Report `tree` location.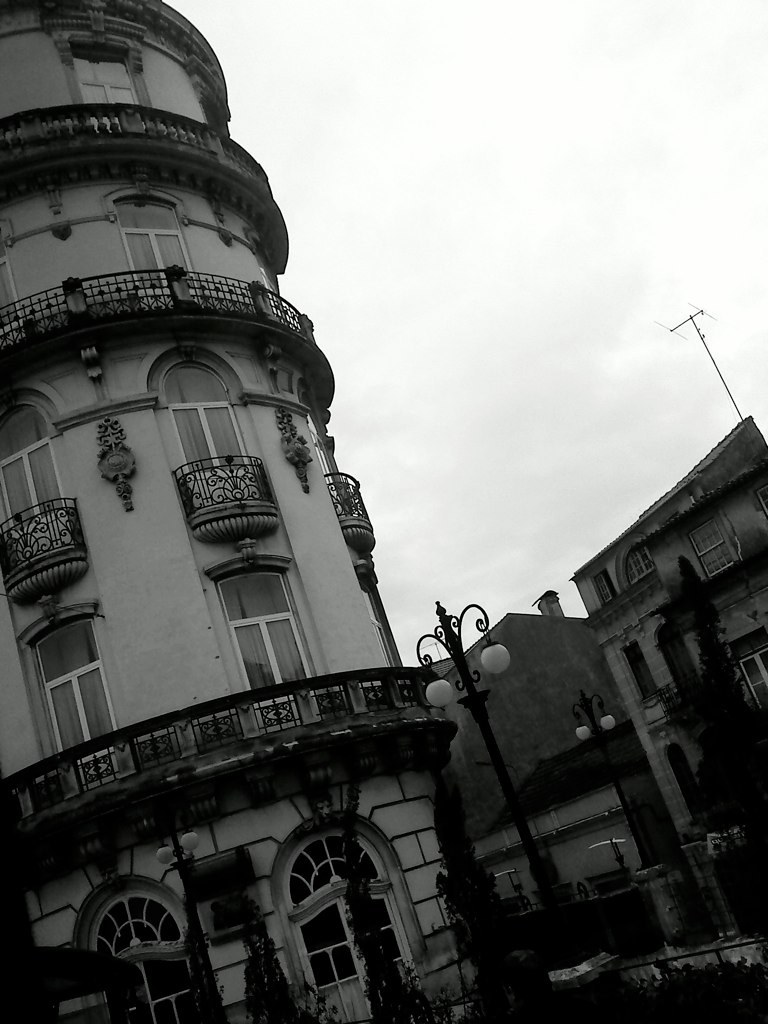
Report: x1=343 y1=774 x2=447 y2=1023.
